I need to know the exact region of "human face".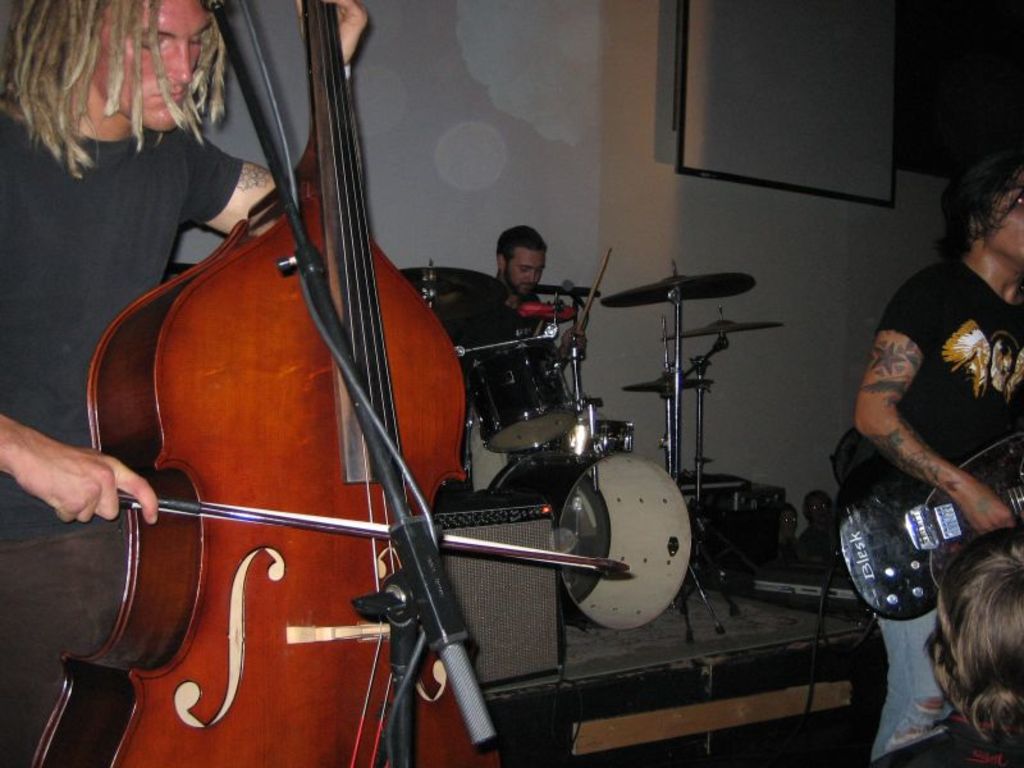
Region: 93,0,210,128.
